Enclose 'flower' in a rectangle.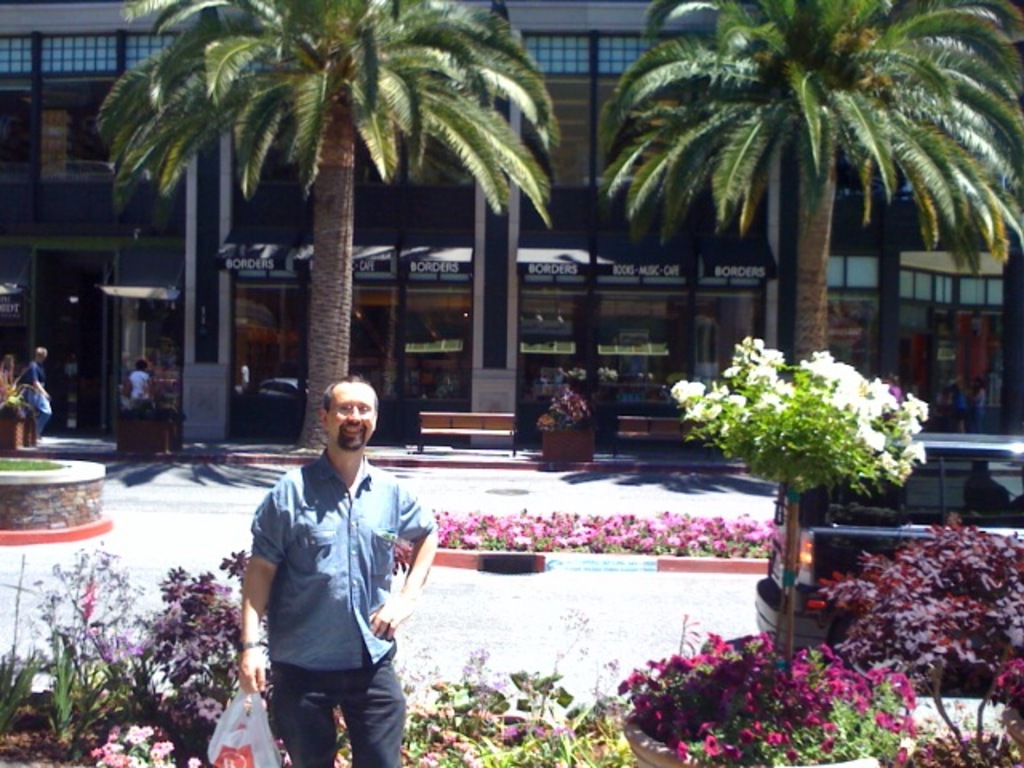
l=990, t=650, r=1022, b=704.
